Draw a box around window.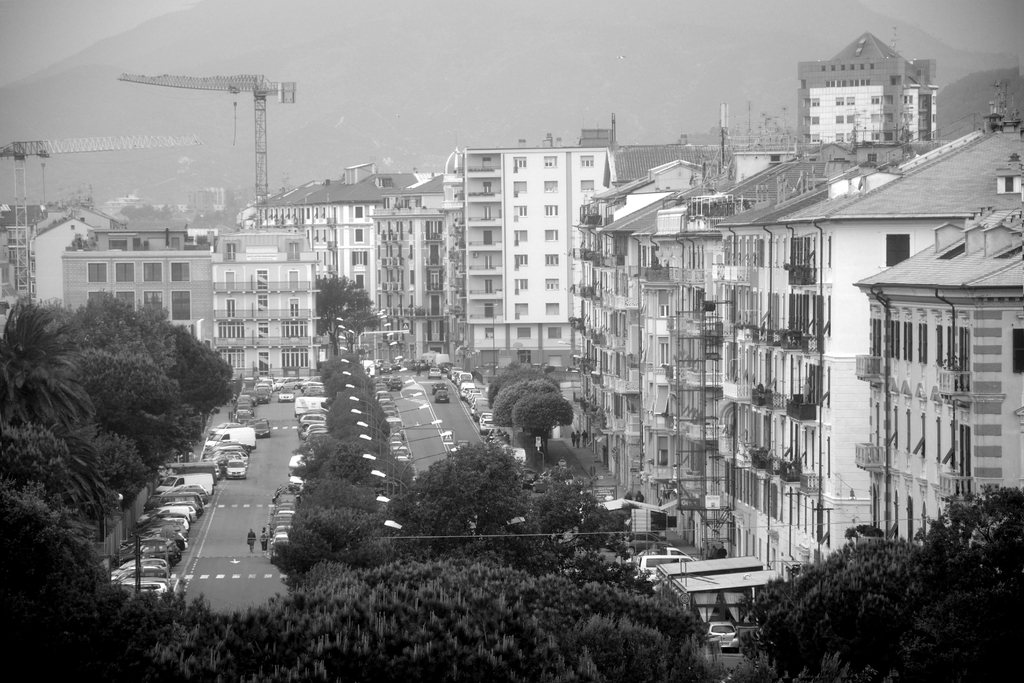
region(88, 292, 111, 302).
